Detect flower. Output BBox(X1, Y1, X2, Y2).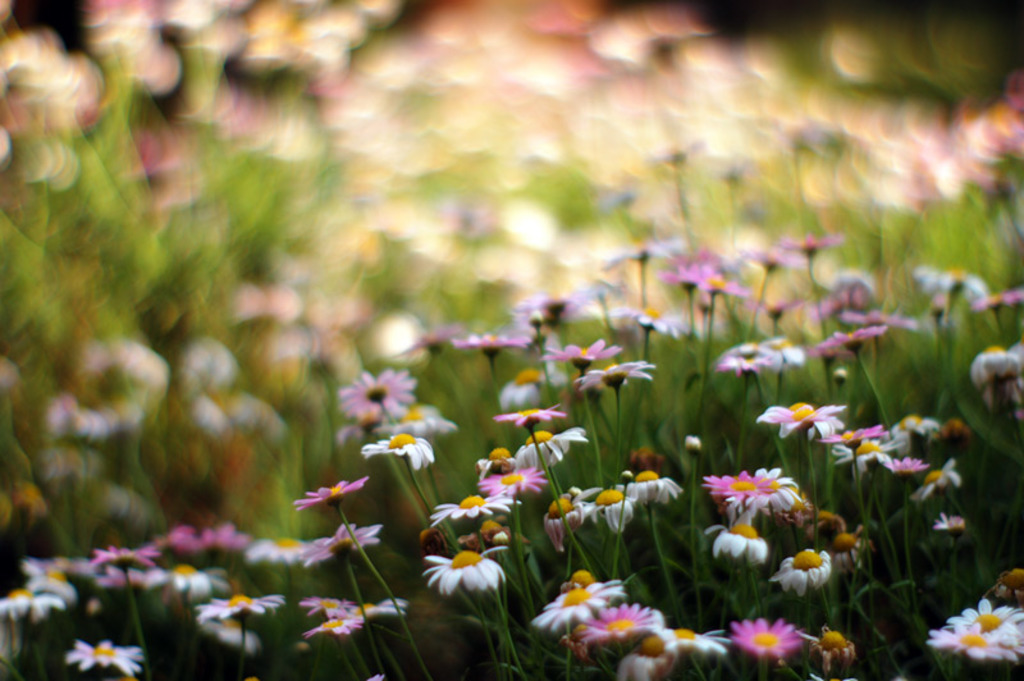
BBox(515, 288, 593, 326).
